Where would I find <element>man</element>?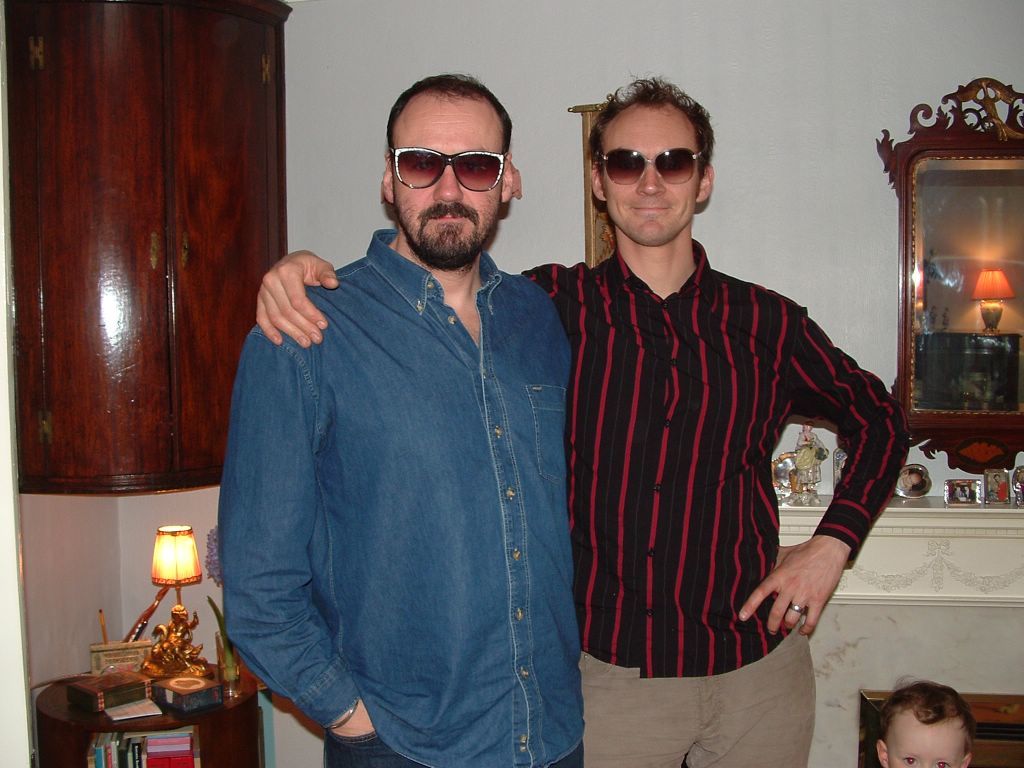
At select_region(256, 71, 909, 767).
